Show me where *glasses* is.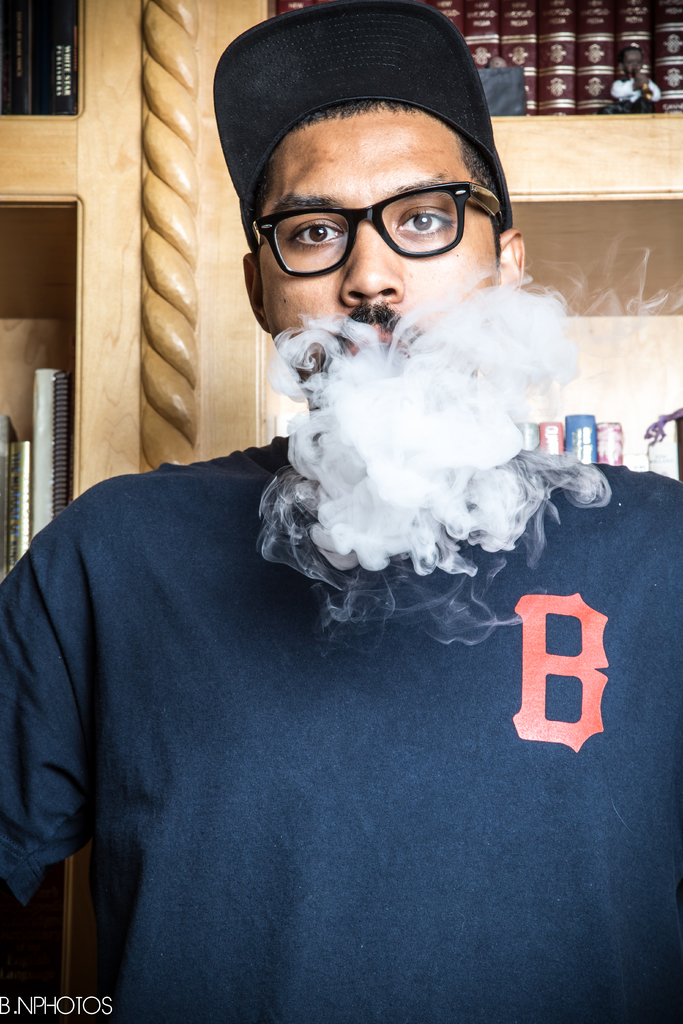
*glasses* is at box(238, 168, 508, 260).
